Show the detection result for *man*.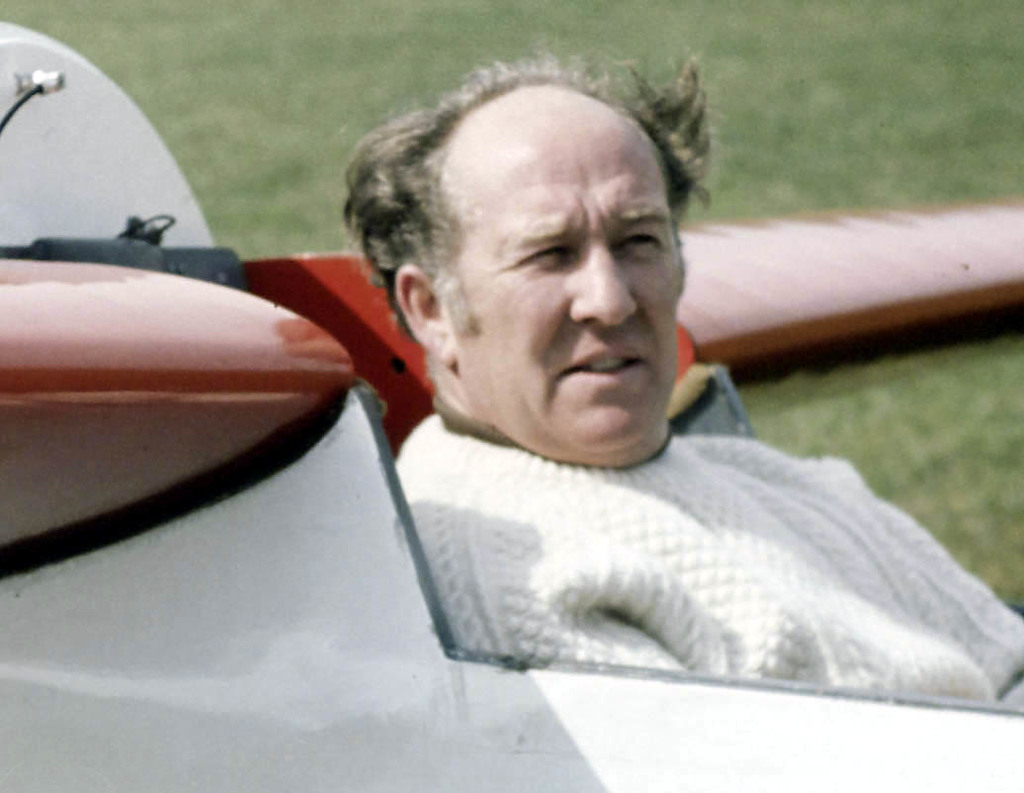
left=339, top=39, right=1023, bottom=716.
